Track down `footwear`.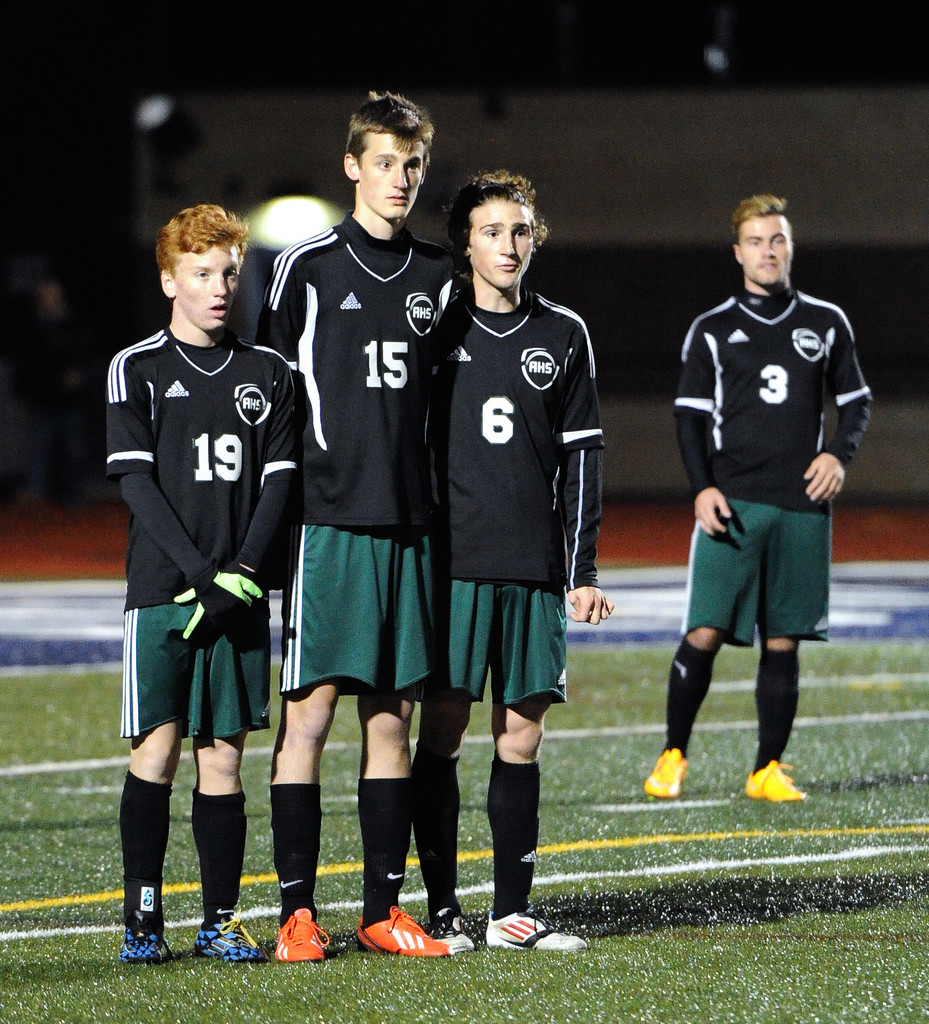
Tracked to 642, 749, 691, 795.
